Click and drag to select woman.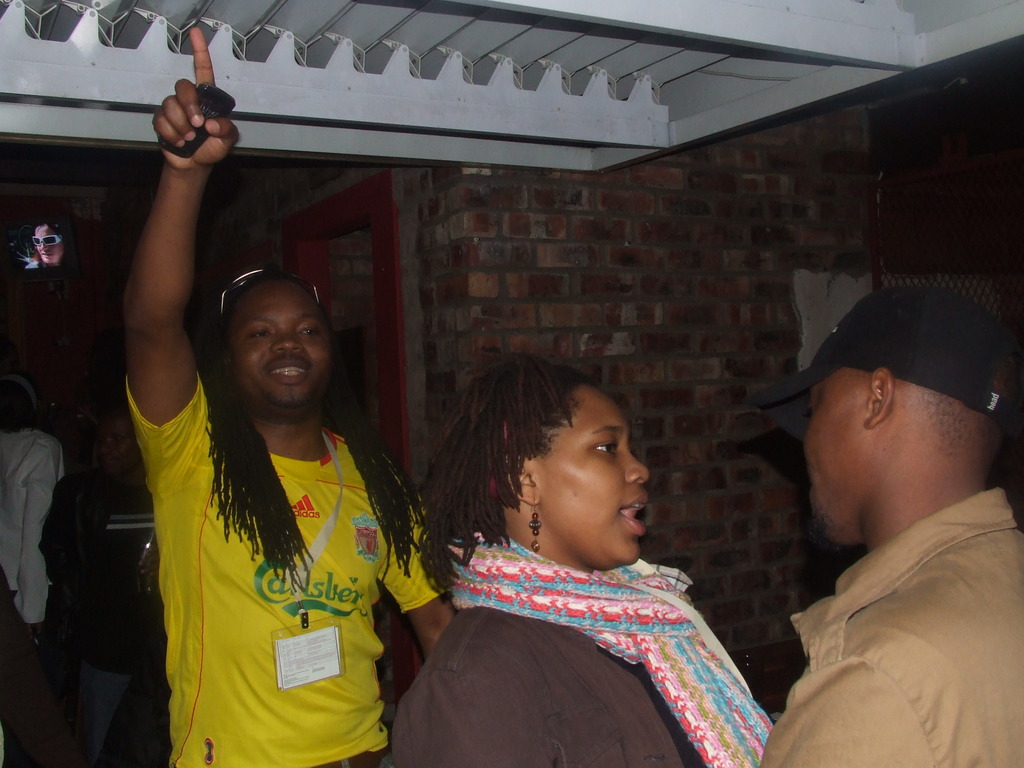
Selection: x1=122 y1=29 x2=464 y2=767.
